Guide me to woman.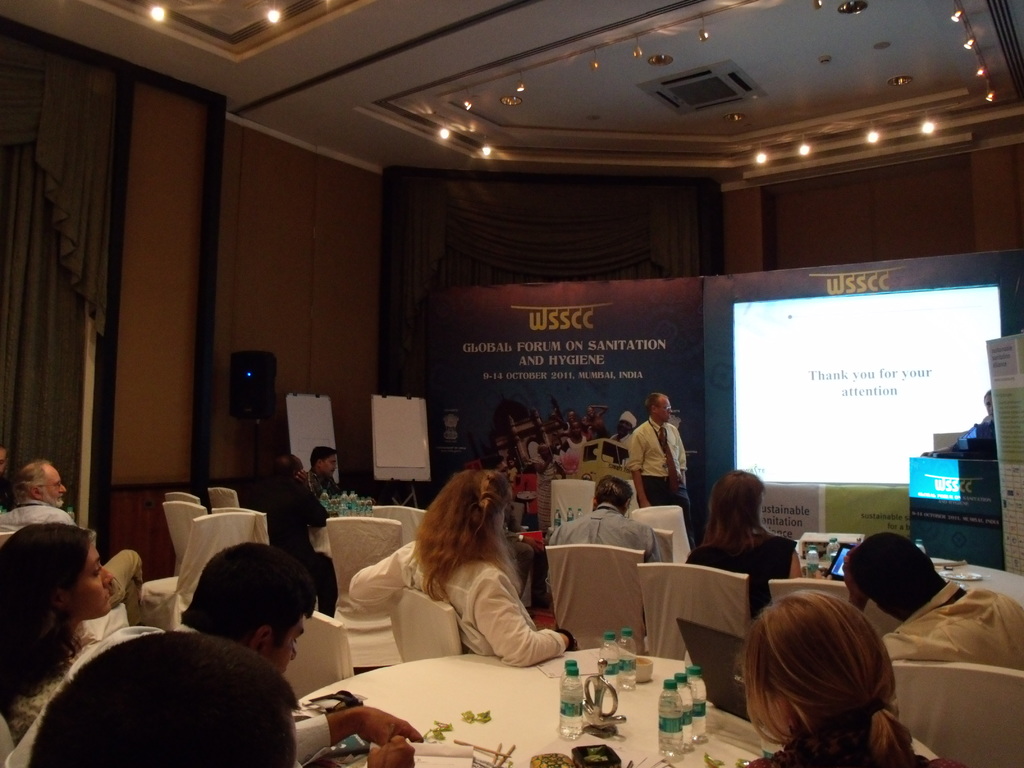
Guidance: 686 470 801 620.
